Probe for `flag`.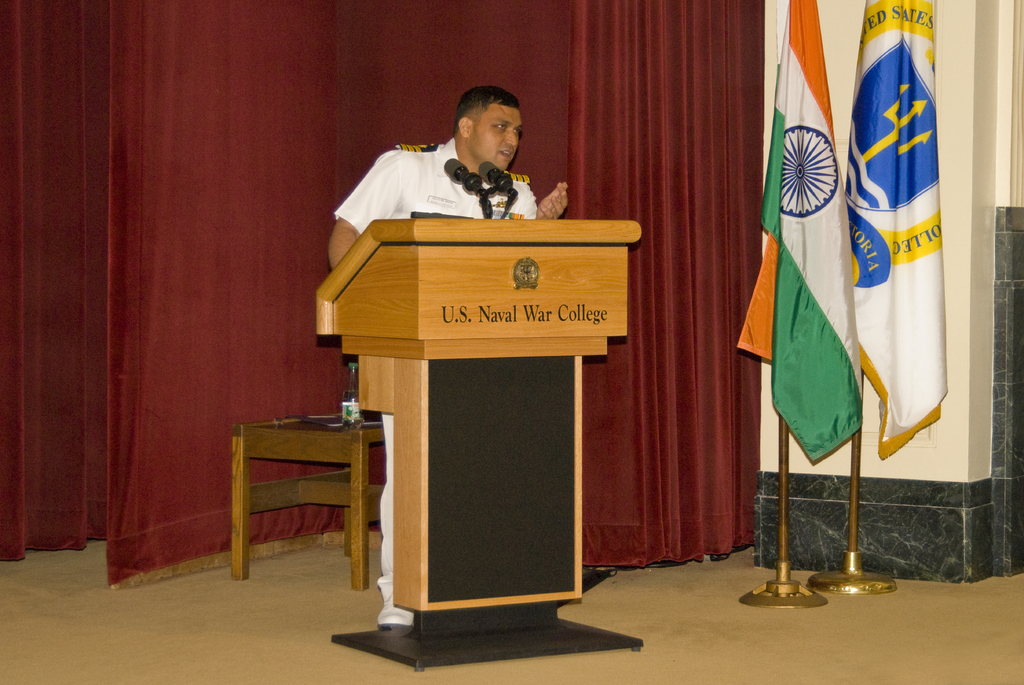
Probe result: (left=848, top=0, right=943, bottom=463).
